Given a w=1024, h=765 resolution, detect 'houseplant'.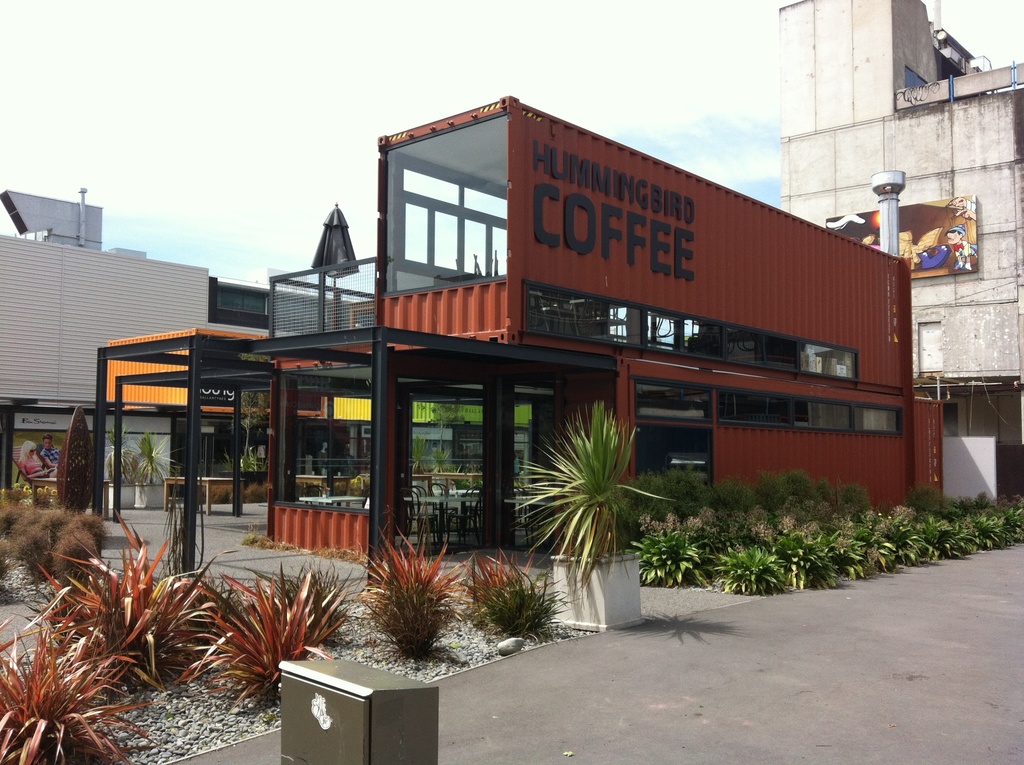
[x1=95, y1=427, x2=143, y2=513].
